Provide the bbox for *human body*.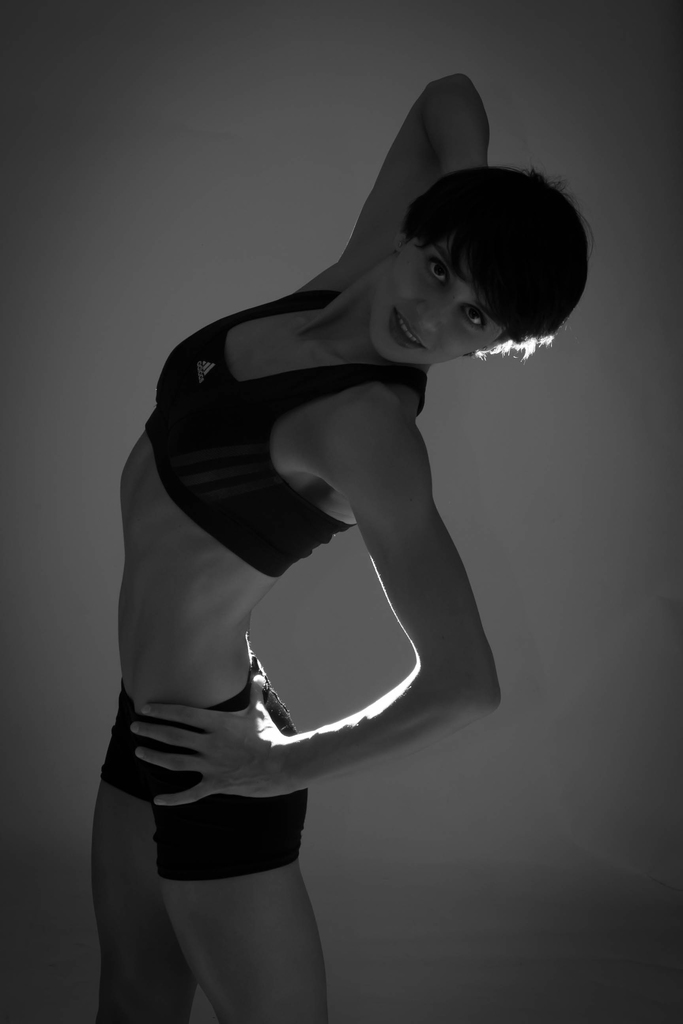
box(105, 106, 531, 975).
